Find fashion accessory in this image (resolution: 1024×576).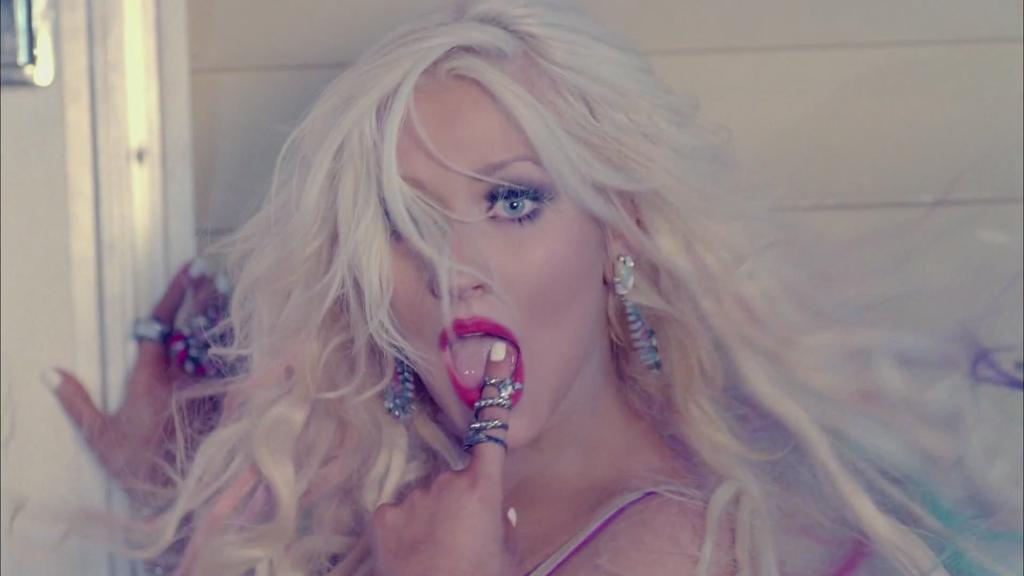
461 377 525 454.
